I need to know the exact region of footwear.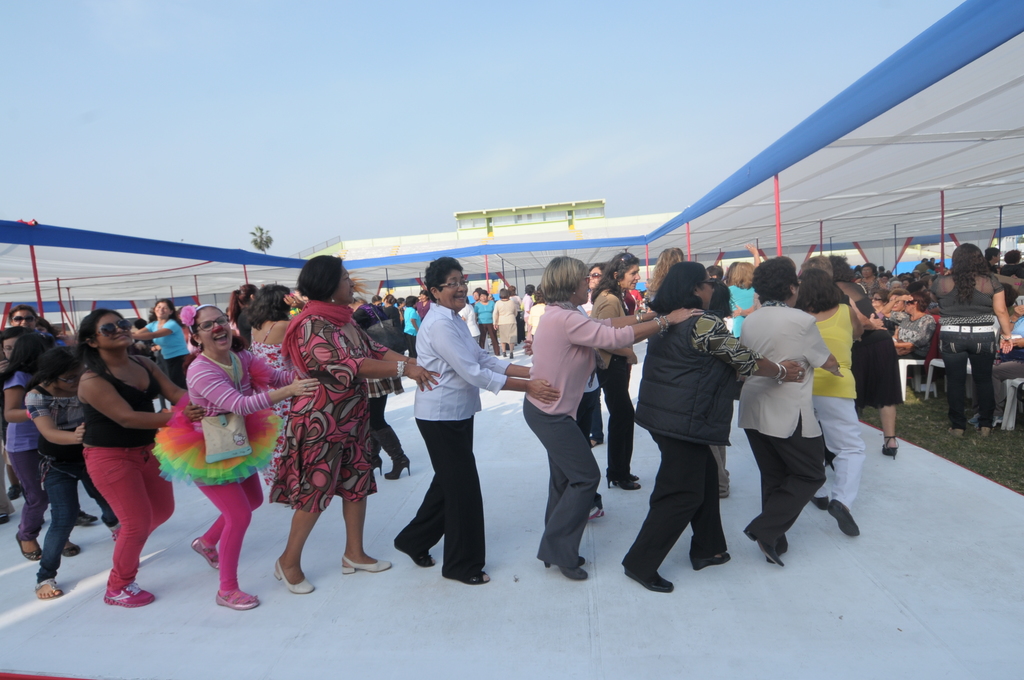
Region: <region>218, 586, 260, 610</region>.
